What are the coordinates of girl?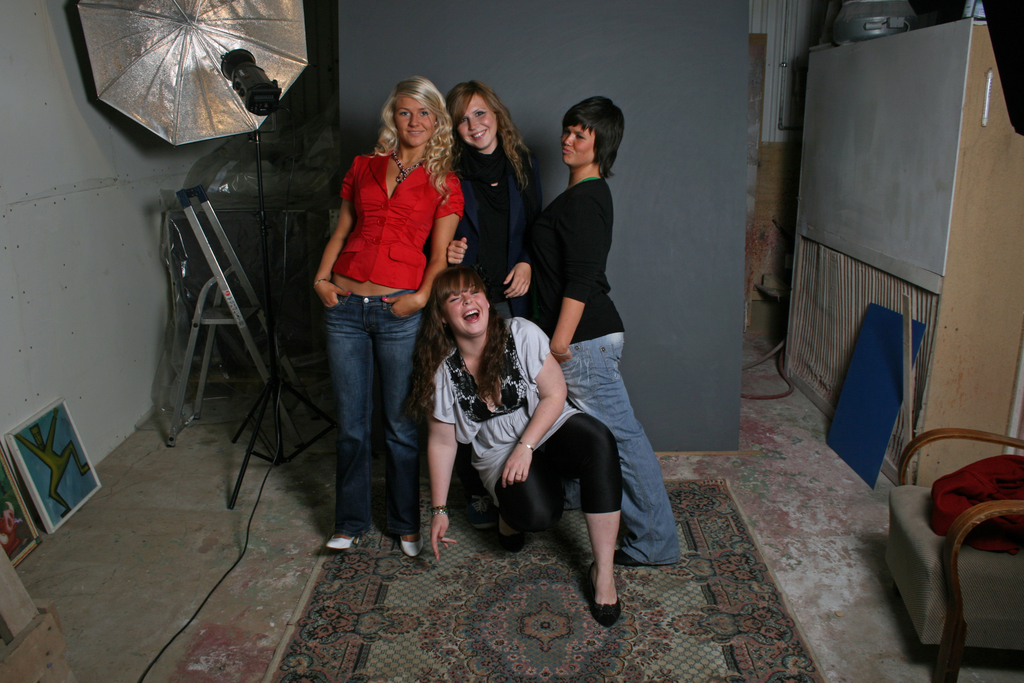
Rect(503, 95, 692, 573).
